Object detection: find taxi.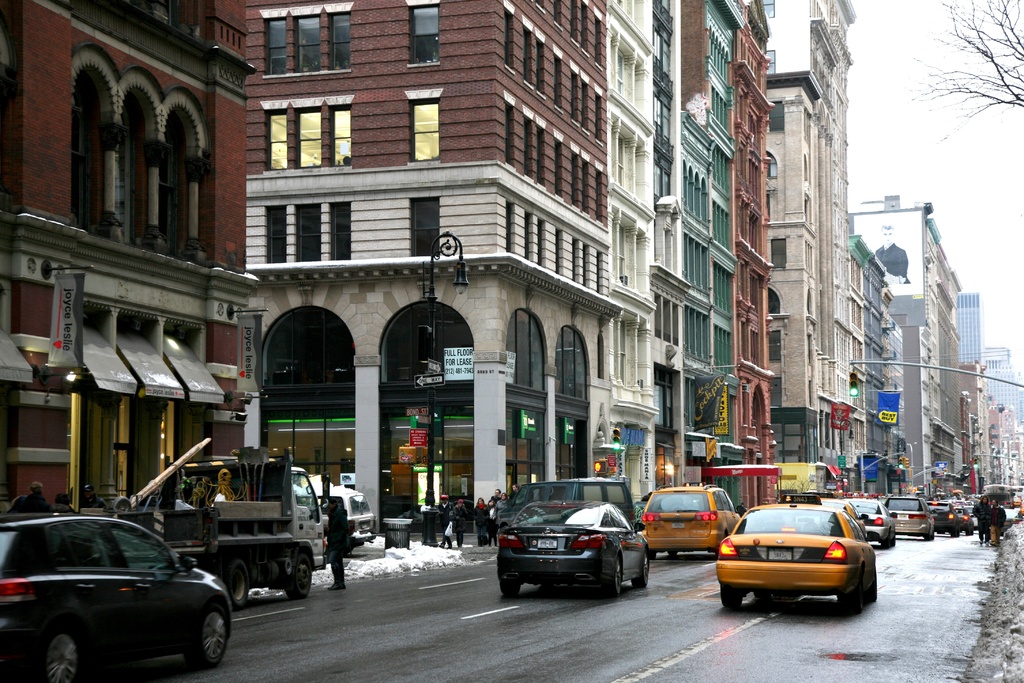
detection(716, 486, 882, 614).
